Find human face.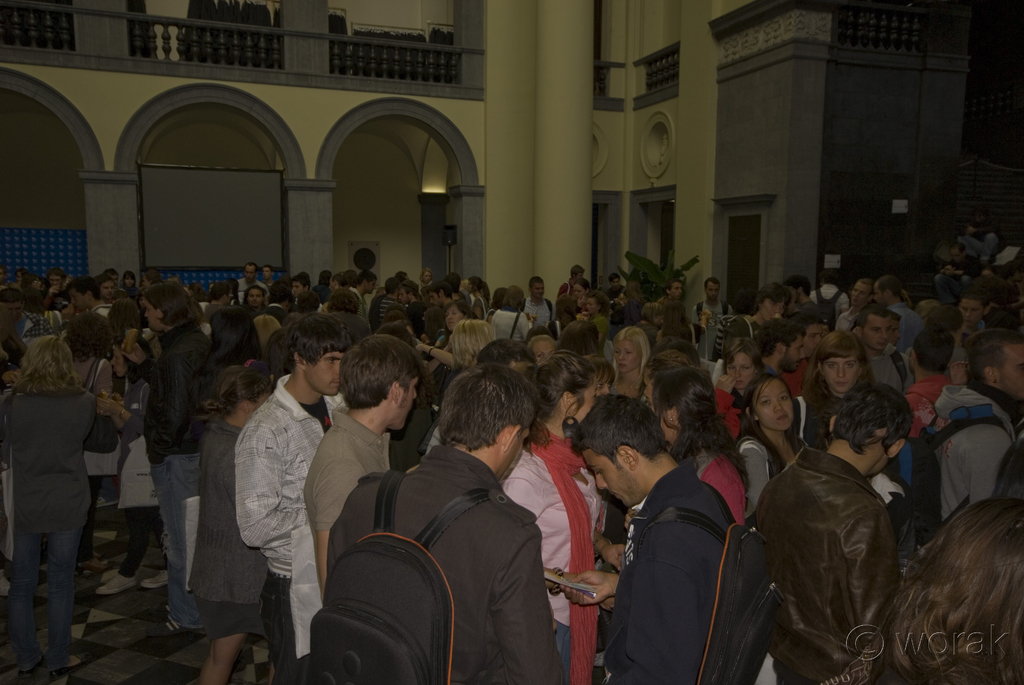
x1=49, y1=274, x2=61, y2=283.
